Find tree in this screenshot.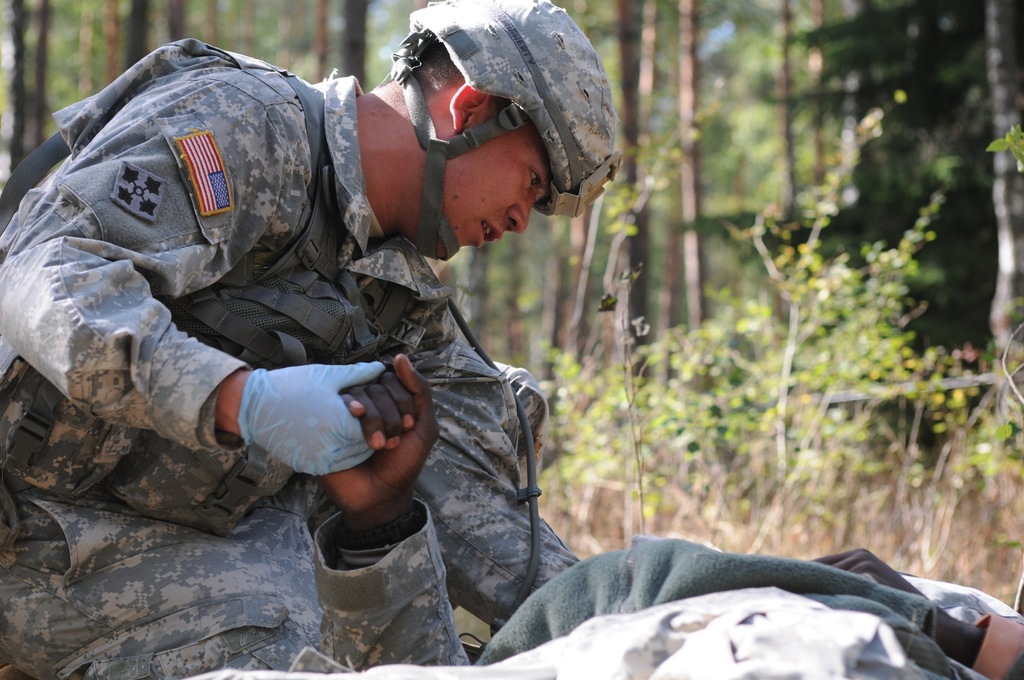
The bounding box for tree is 676,0,720,333.
